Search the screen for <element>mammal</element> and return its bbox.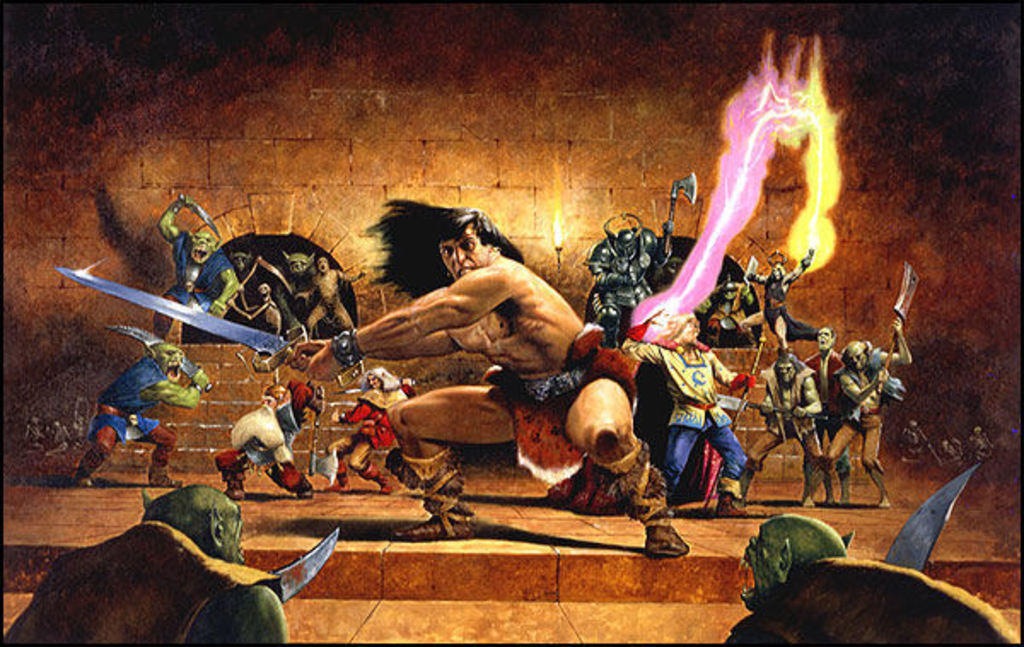
Found: {"x1": 285, "y1": 191, "x2": 693, "y2": 560}.
